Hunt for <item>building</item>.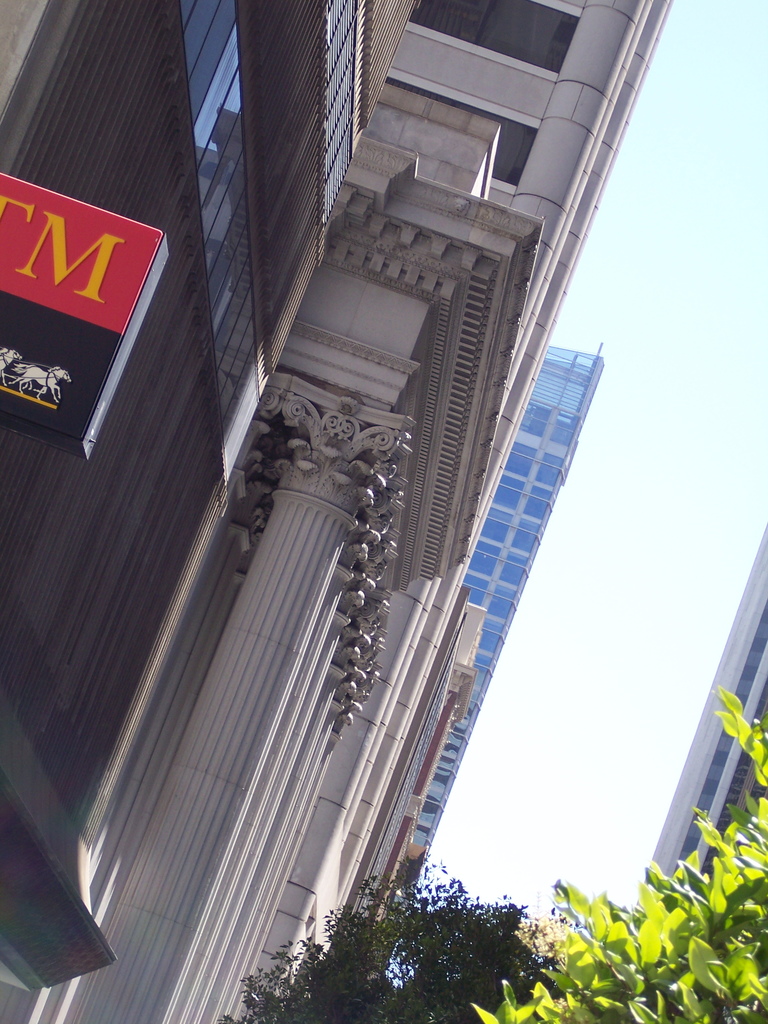
Hunted down at [387, 341, 605, 910].
